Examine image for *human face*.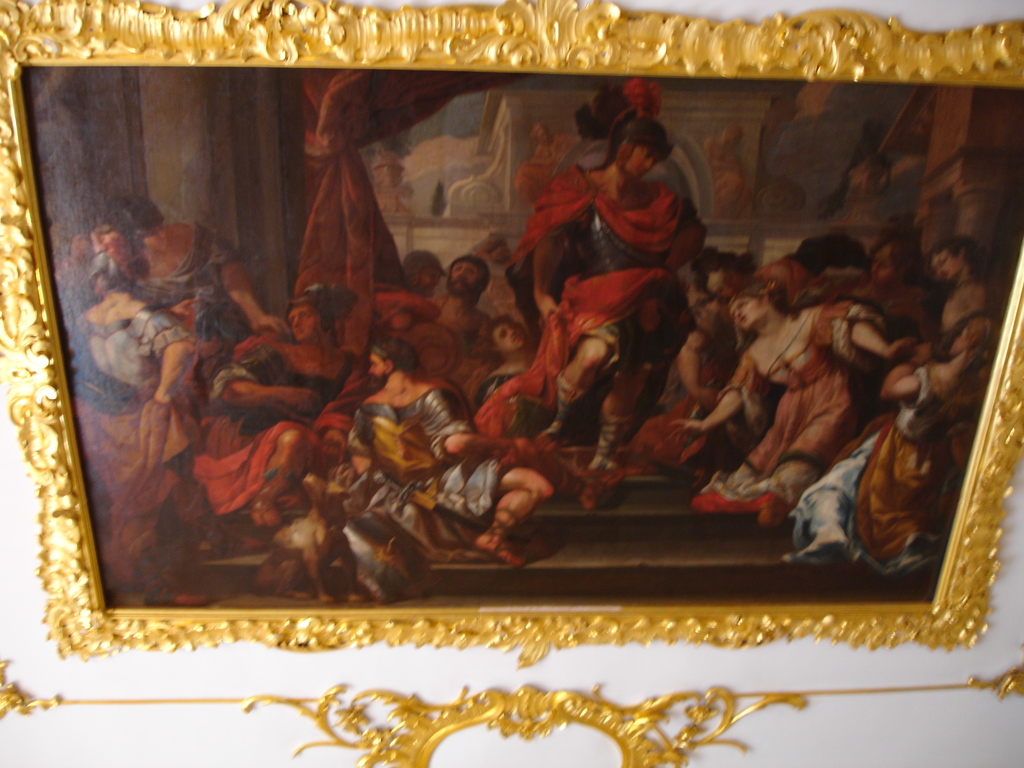
Examination result: crop(626, 147, 660, 180).
